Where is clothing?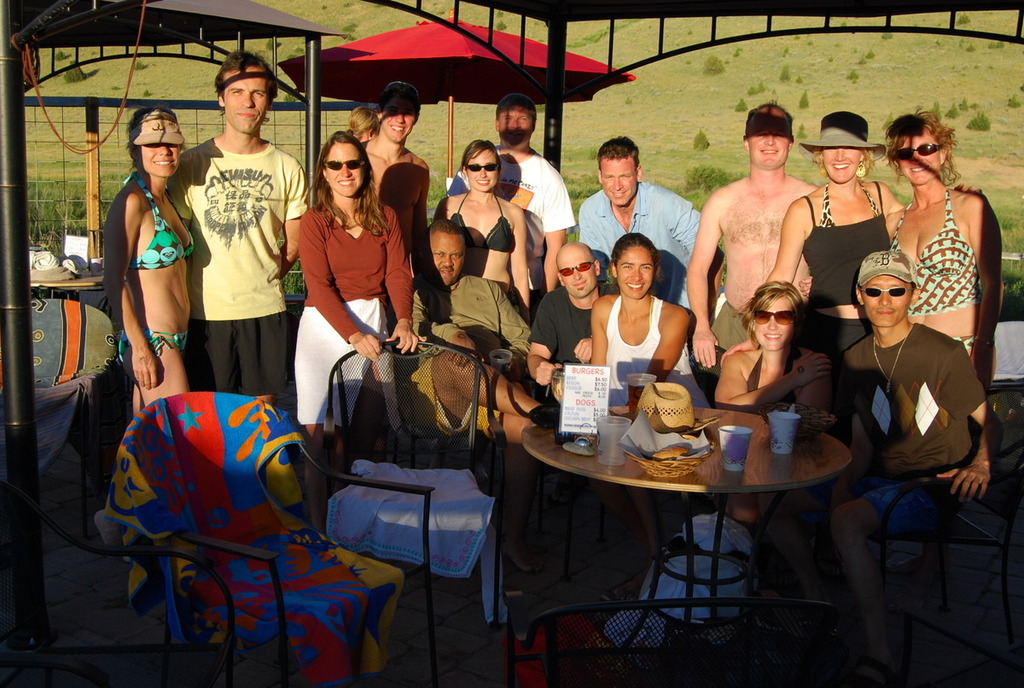
x1=293 y1=201 x2=414 y2=429.
